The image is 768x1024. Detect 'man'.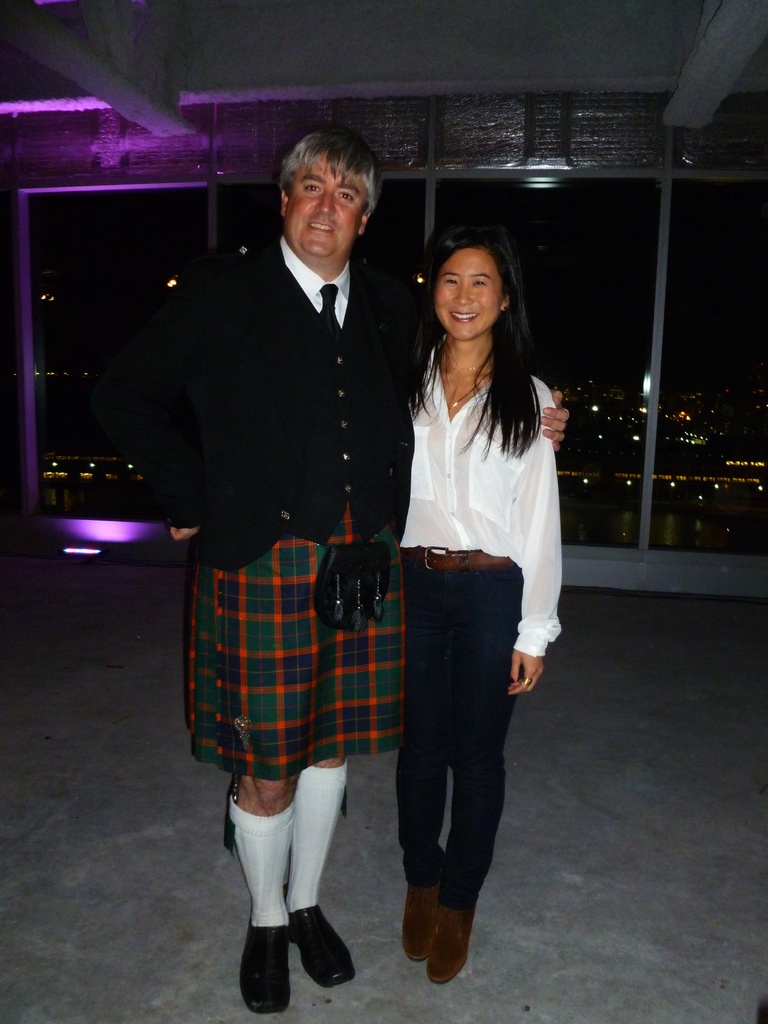
Detection: 136:160:440:881.
